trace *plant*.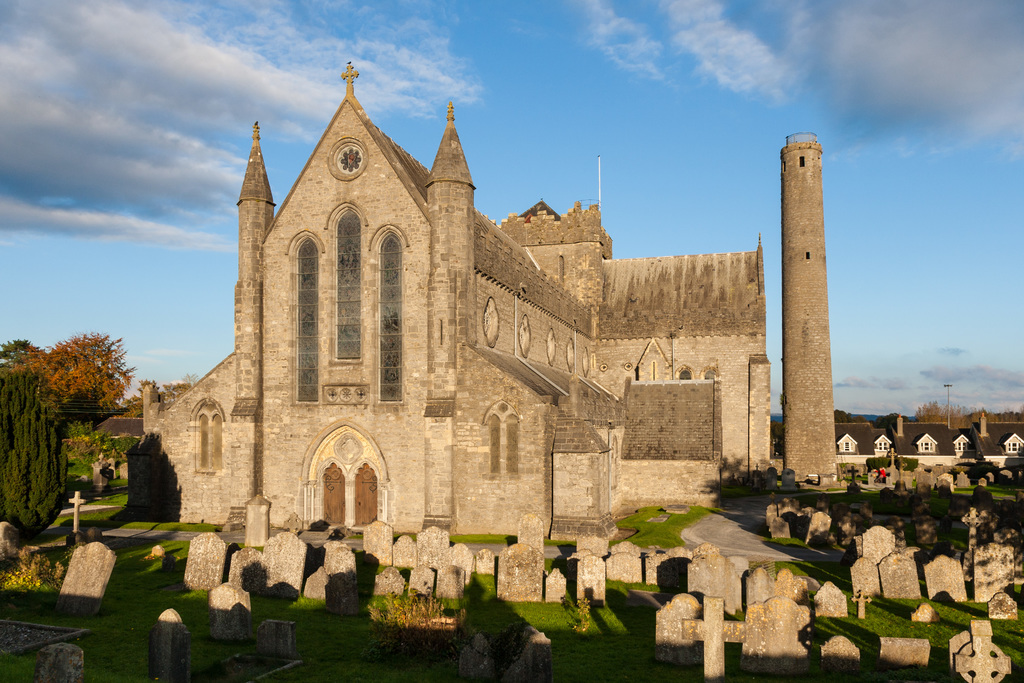
Traced to x1=369 y1=583 x2=447 y2=646.
